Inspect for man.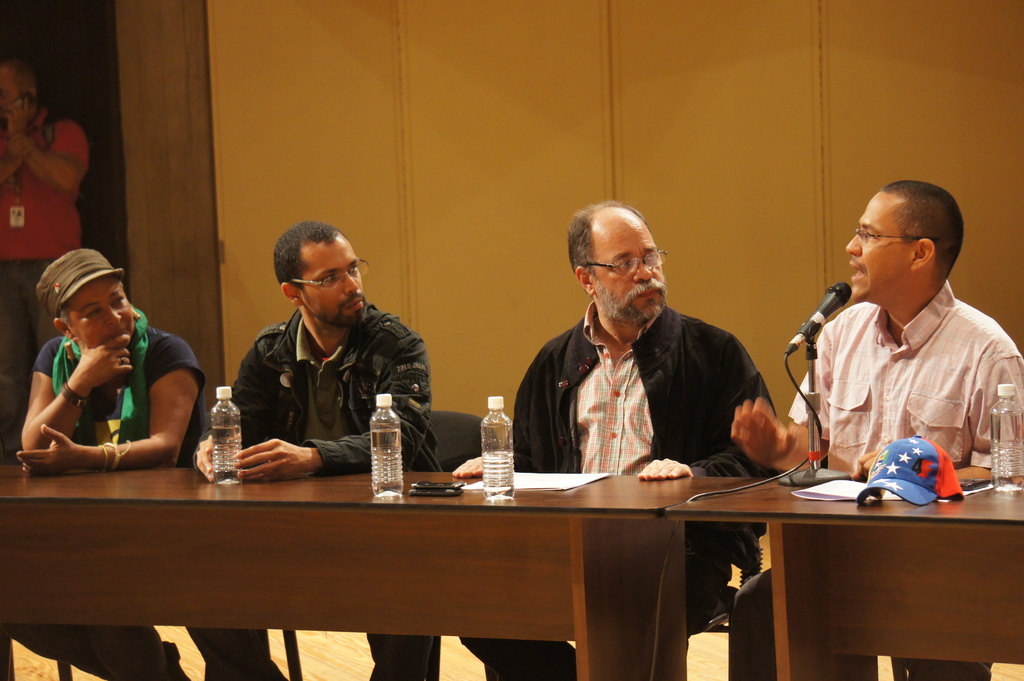
Inspection: locate(4, 253, 206, 488).
